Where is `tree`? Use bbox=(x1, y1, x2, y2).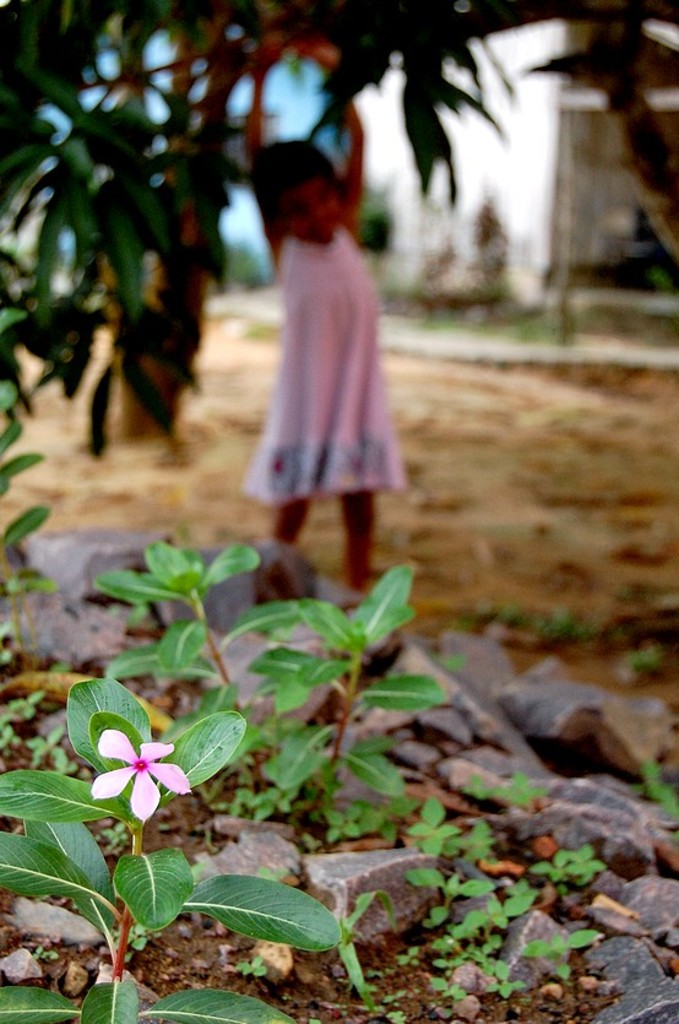
bbox=(0, 0, 678, 670).
